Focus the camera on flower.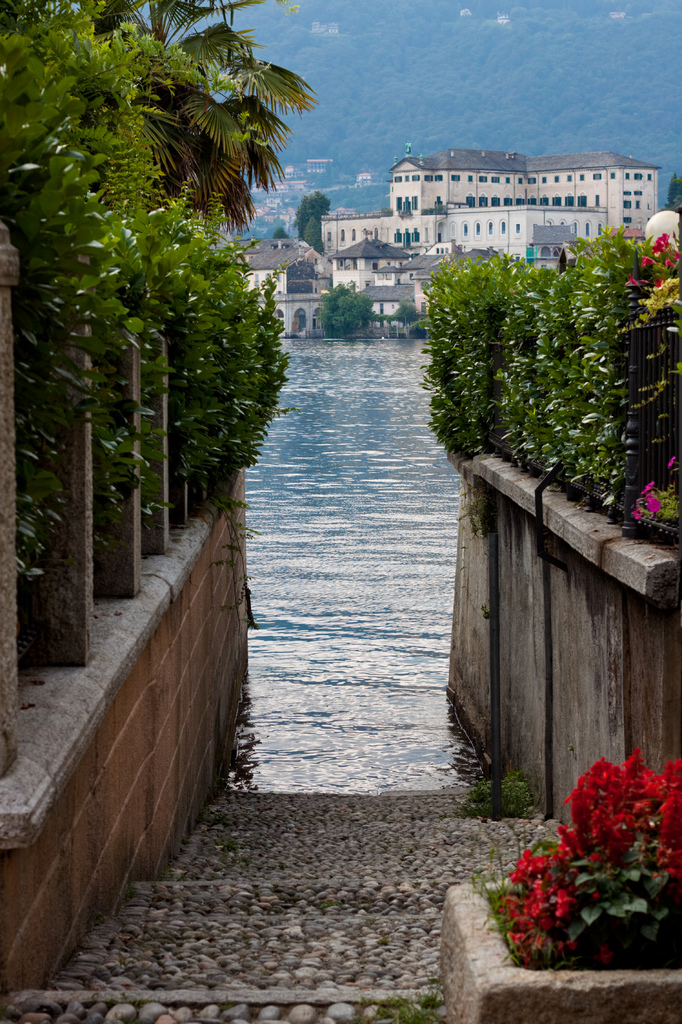
Focus region: {"x1": 631, "y1": 478, "x2": 662, "y2": 518}.
